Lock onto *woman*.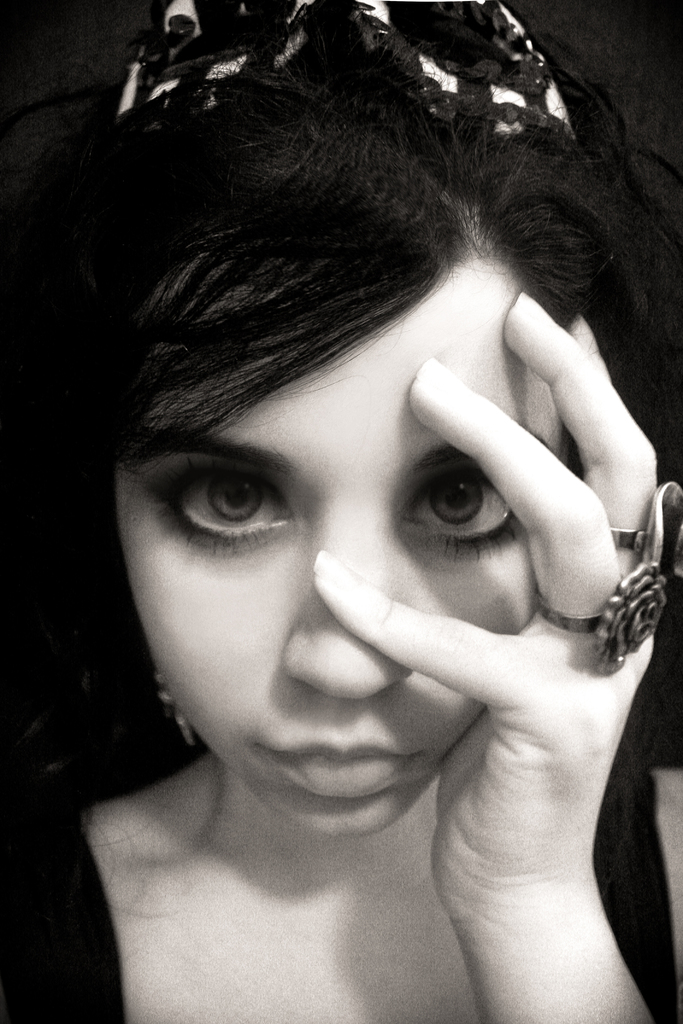
Locked: (left=19, top=75, right=677, bottom=1023).
